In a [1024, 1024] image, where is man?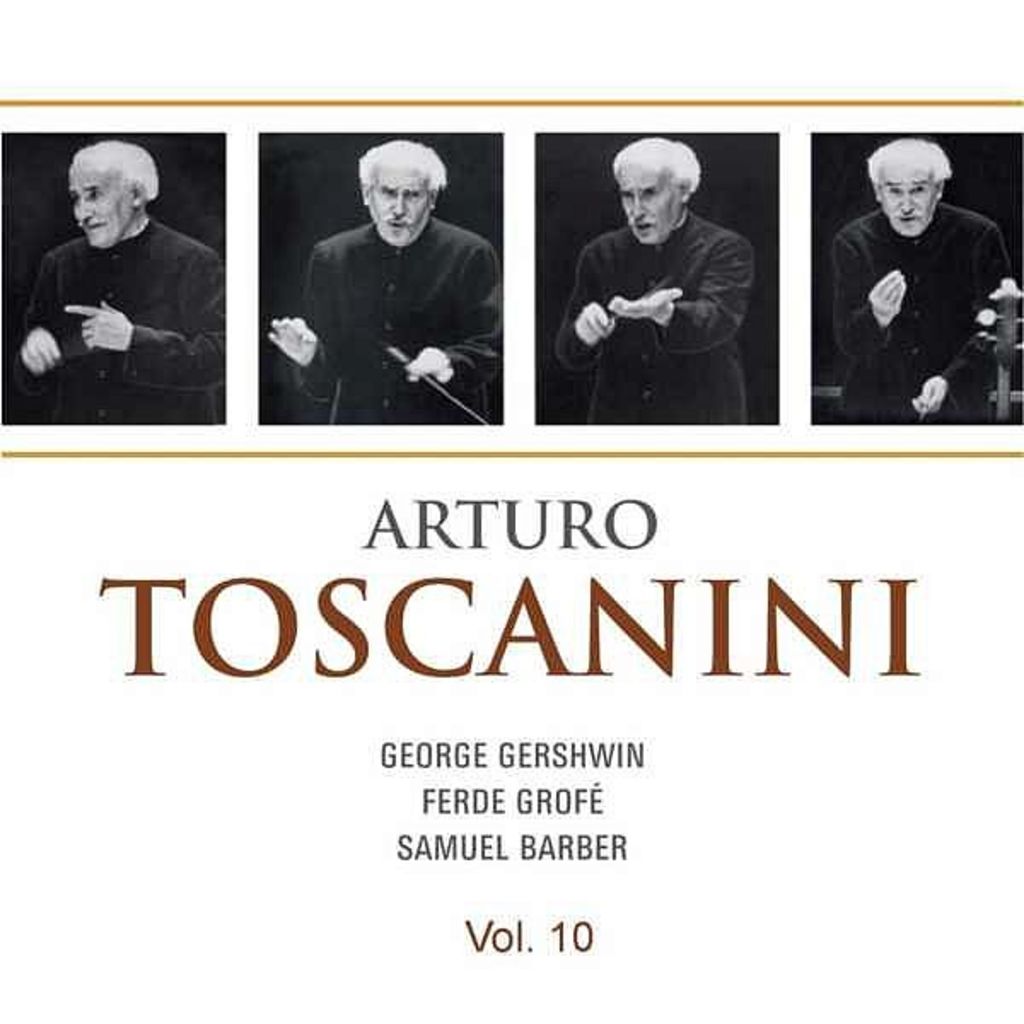
0, 140, 230, 425.
